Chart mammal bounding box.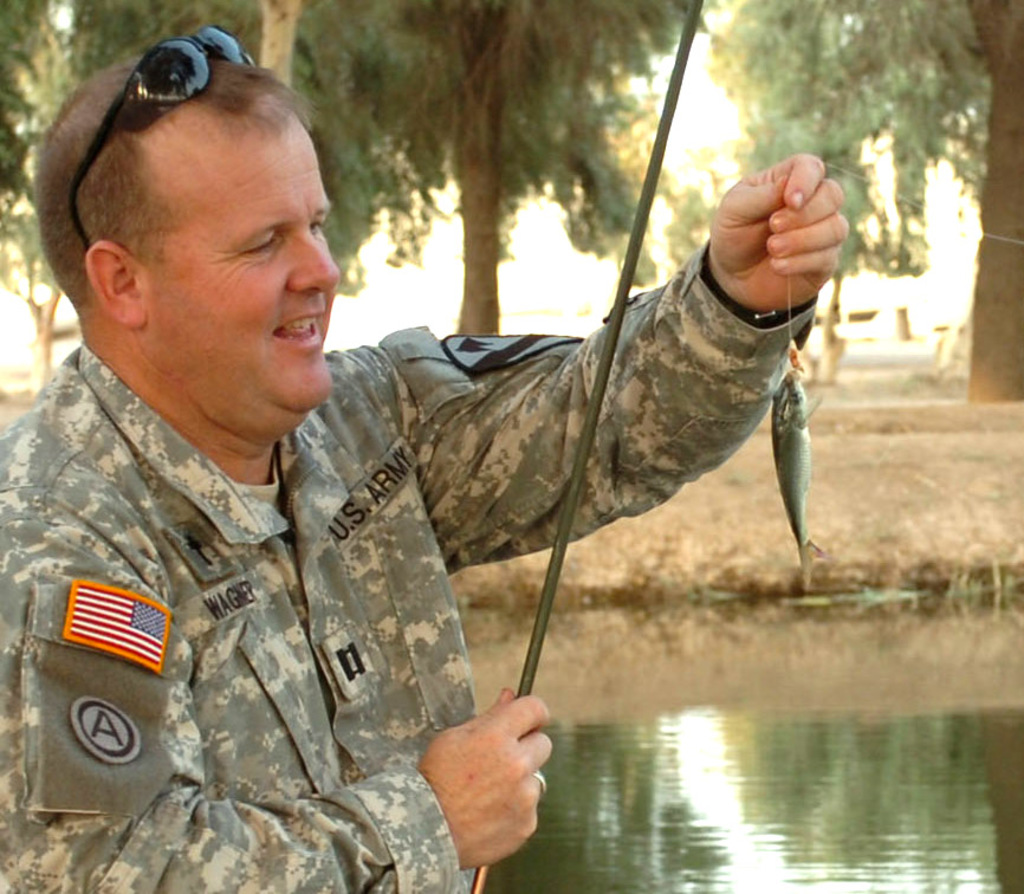
Charted: select_region(0, 21, 860, 893).
